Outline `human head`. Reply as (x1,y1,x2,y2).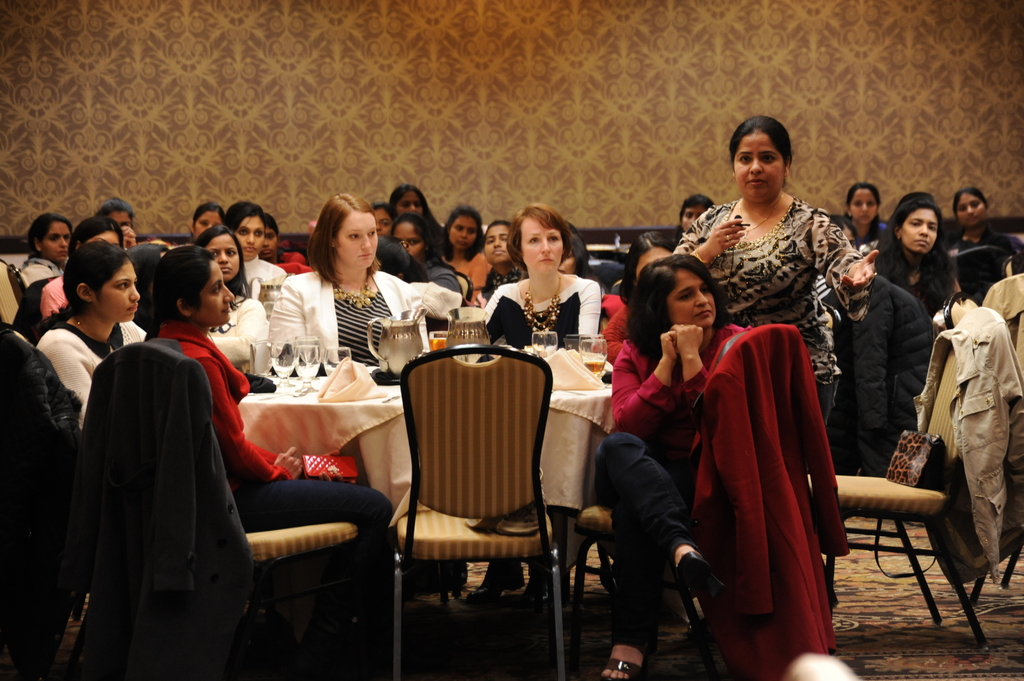
(721,115,806,197).
